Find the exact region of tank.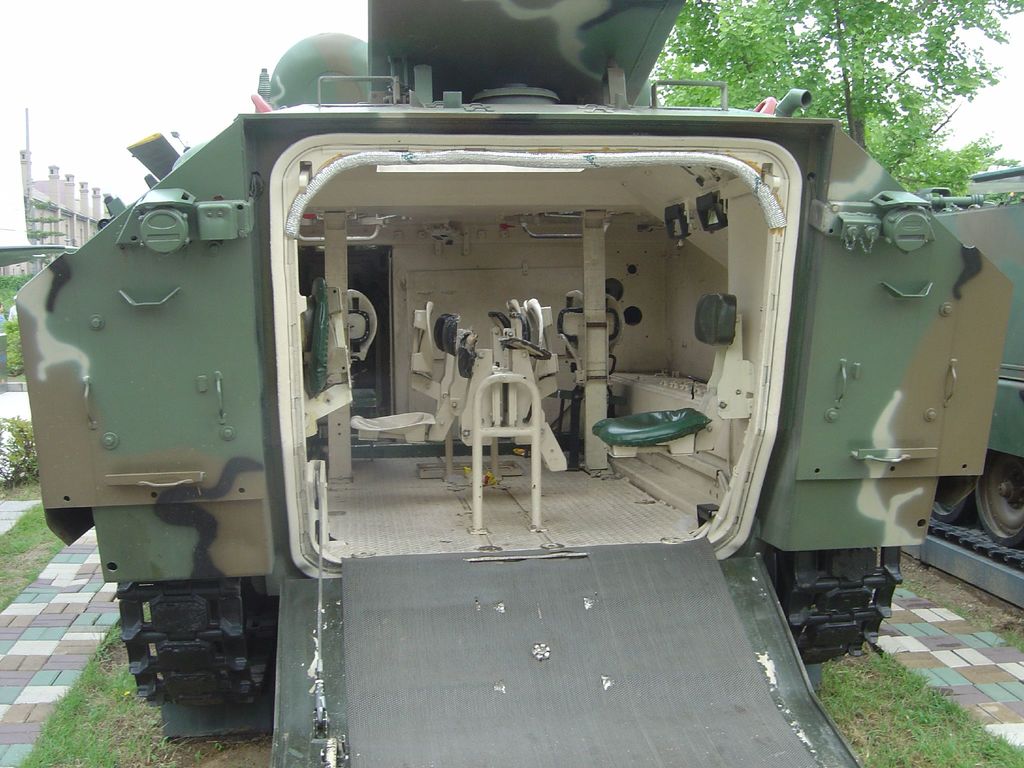
Exact region: x1=14 y1=0 x2=1014 y2=767.
